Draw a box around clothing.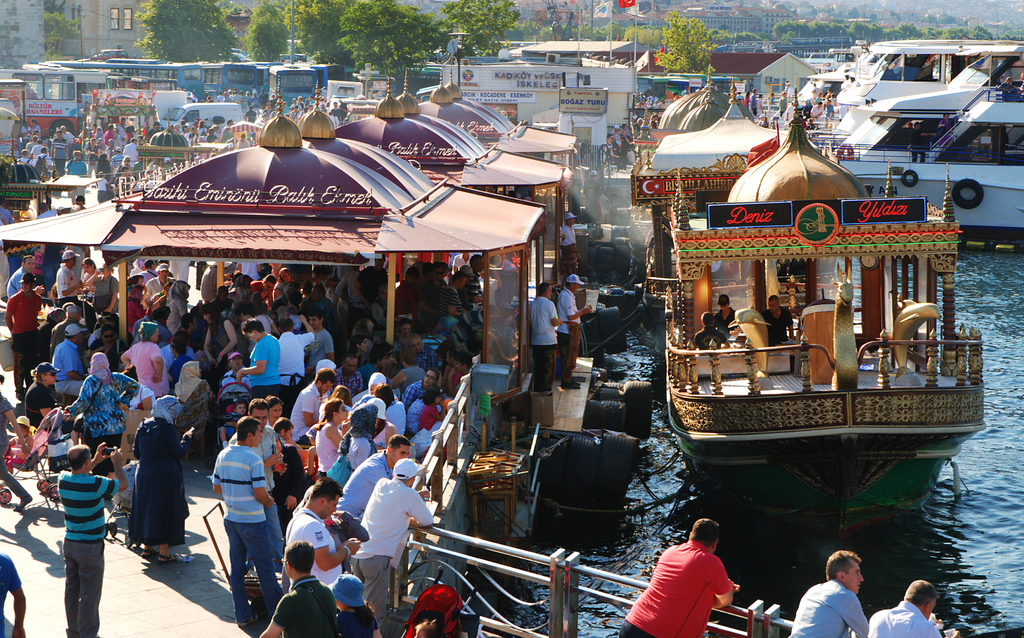
{"left": 161, "top": 340, "right": 193, "bottom": 395}.
